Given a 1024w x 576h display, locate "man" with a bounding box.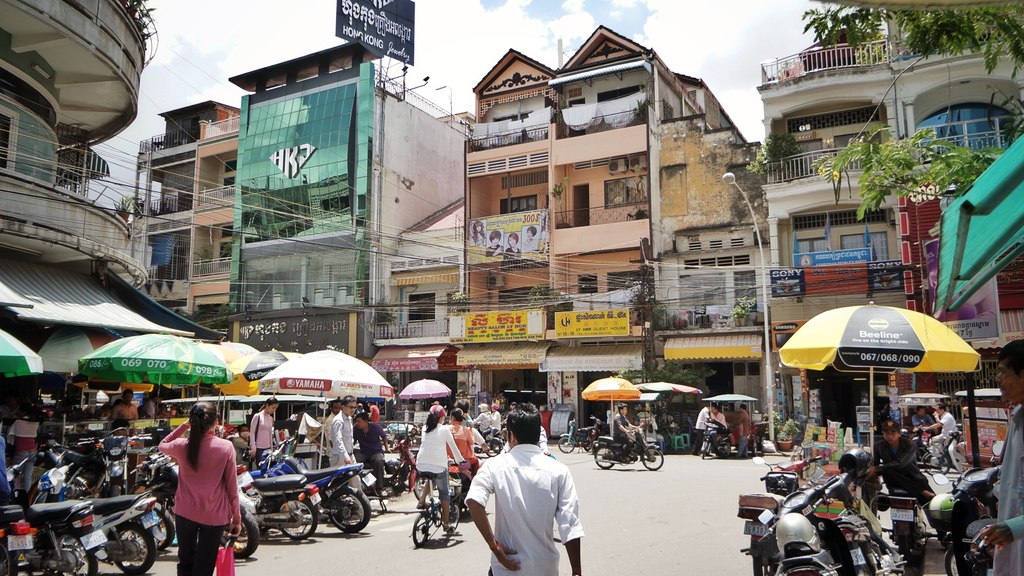
Located: {"left": 460, "top": 401, "right": 582, "bottom": 575}.
